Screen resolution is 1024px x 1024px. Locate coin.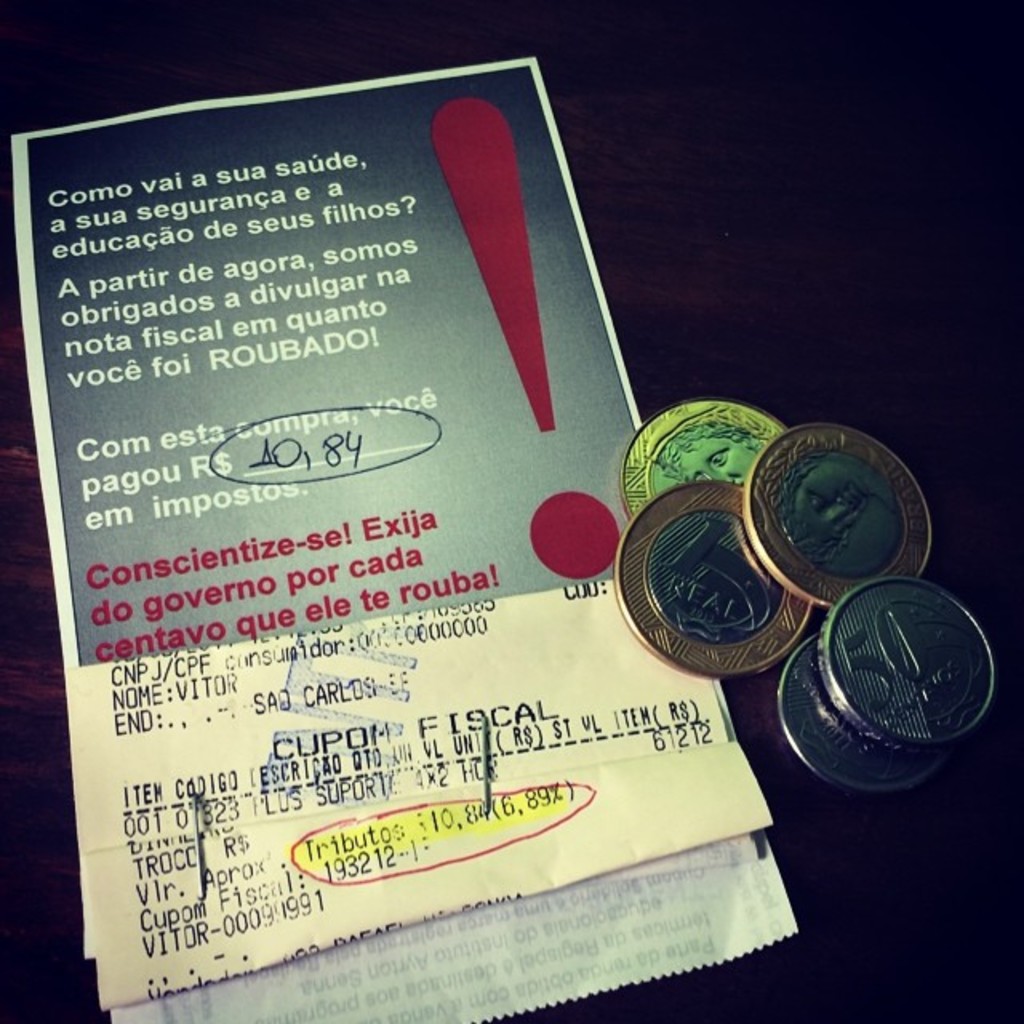
select_region(782, 634, 949, 795).
